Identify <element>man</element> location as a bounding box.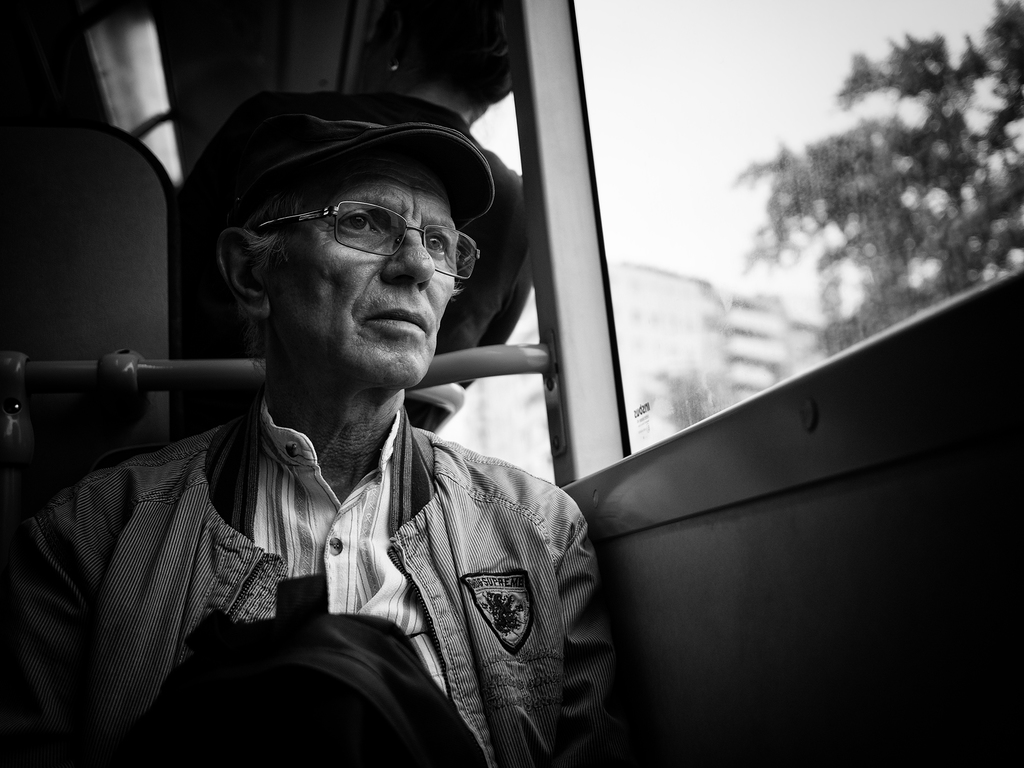
BBox(0, 95, 624, 767).
